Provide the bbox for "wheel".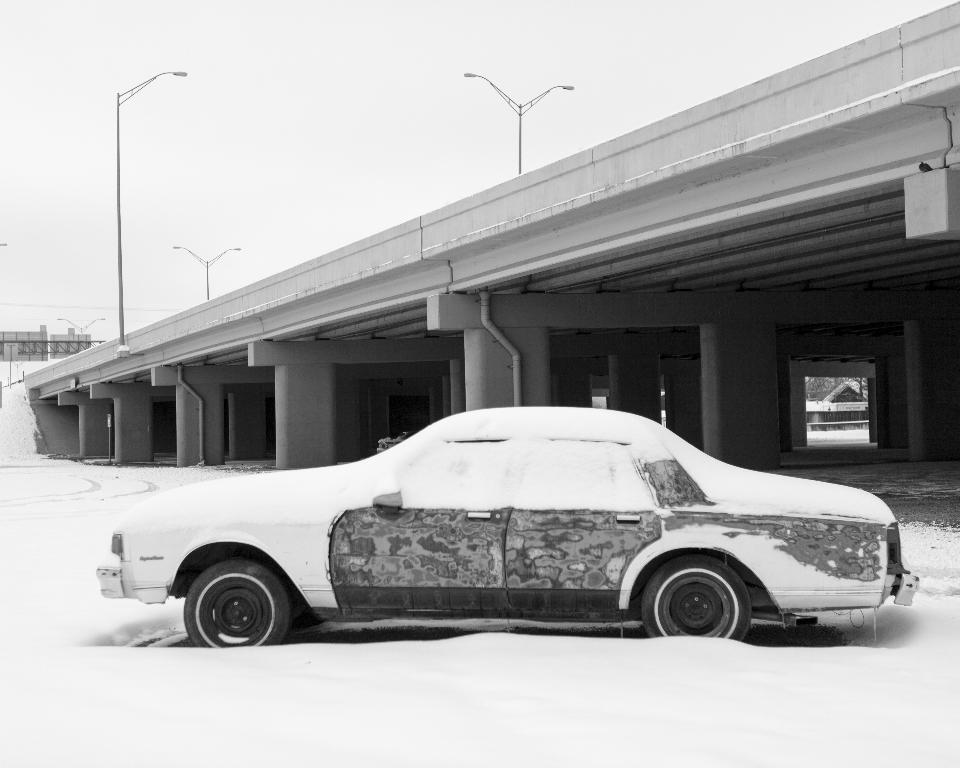
detection(641, 558, 755, 646).
